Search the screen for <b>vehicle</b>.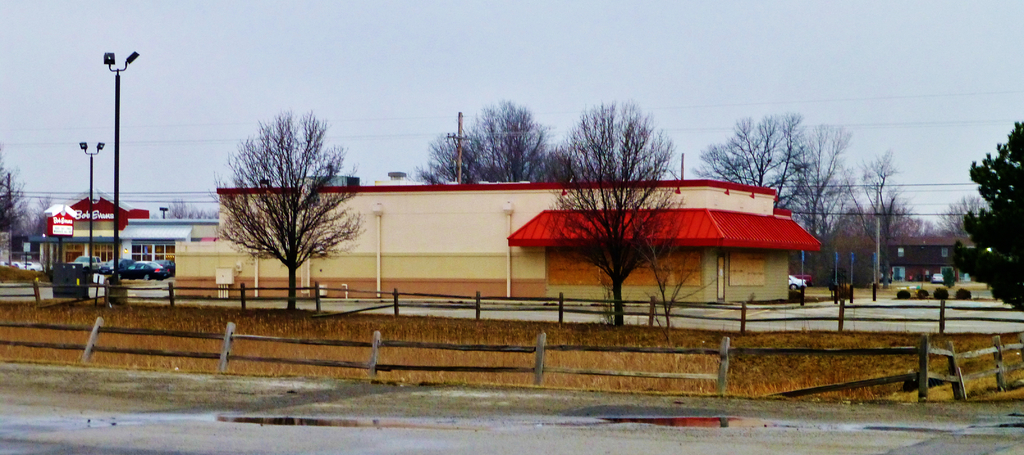
Found at [x1=66, y1=252, x2=109, y2=275].
